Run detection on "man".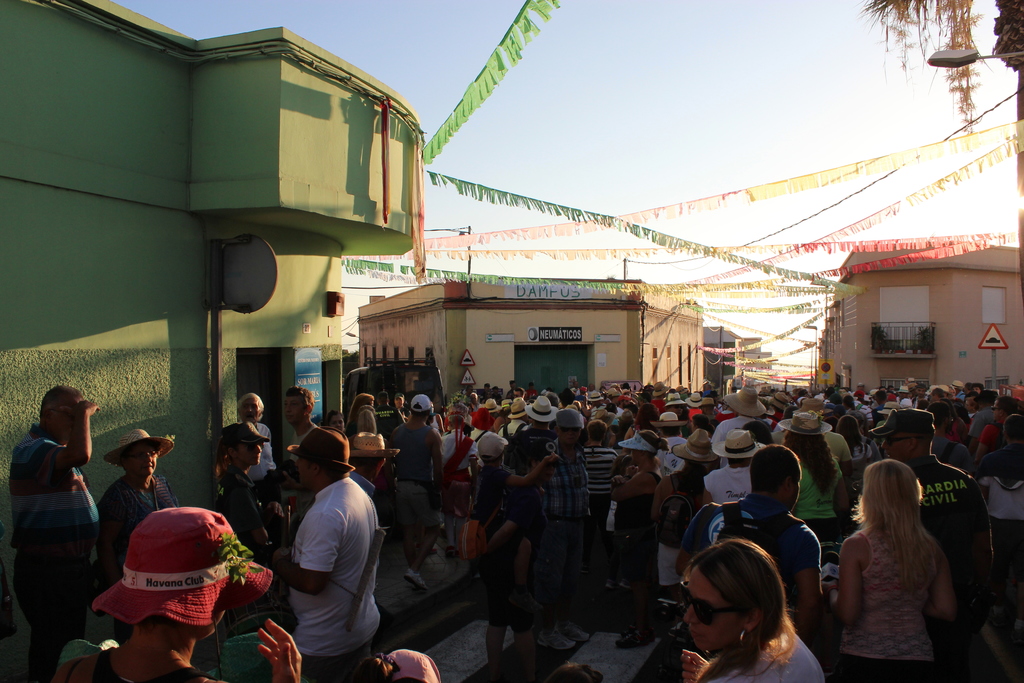
Result: (x1=538, y1=409, x2=595, y2=650).
